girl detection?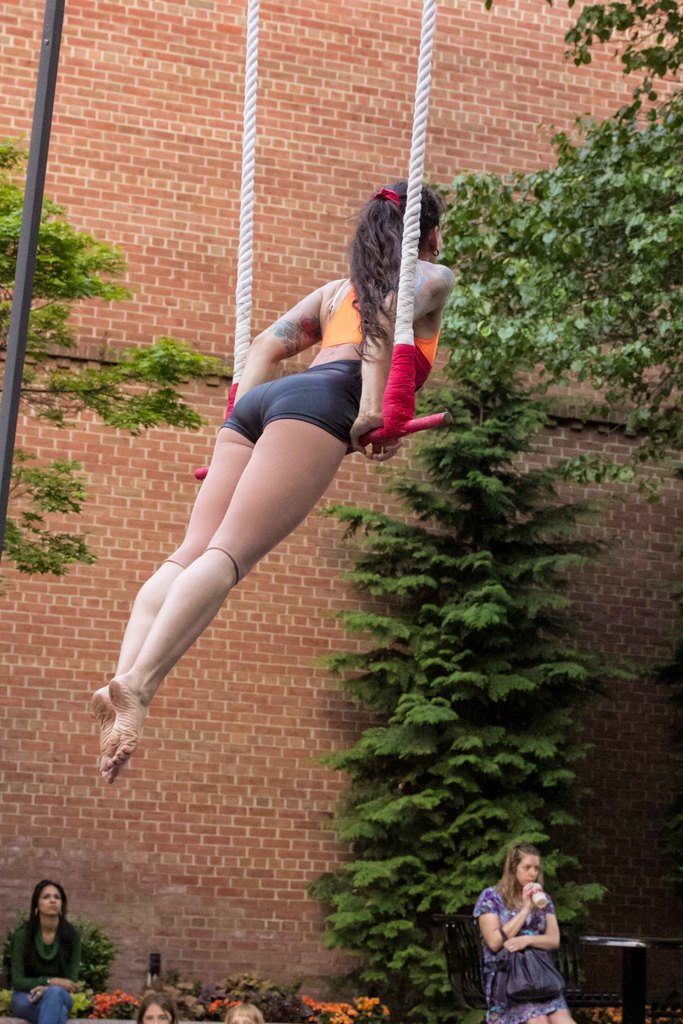
[x1=0, y1=872, x2=78, y2=1023]
